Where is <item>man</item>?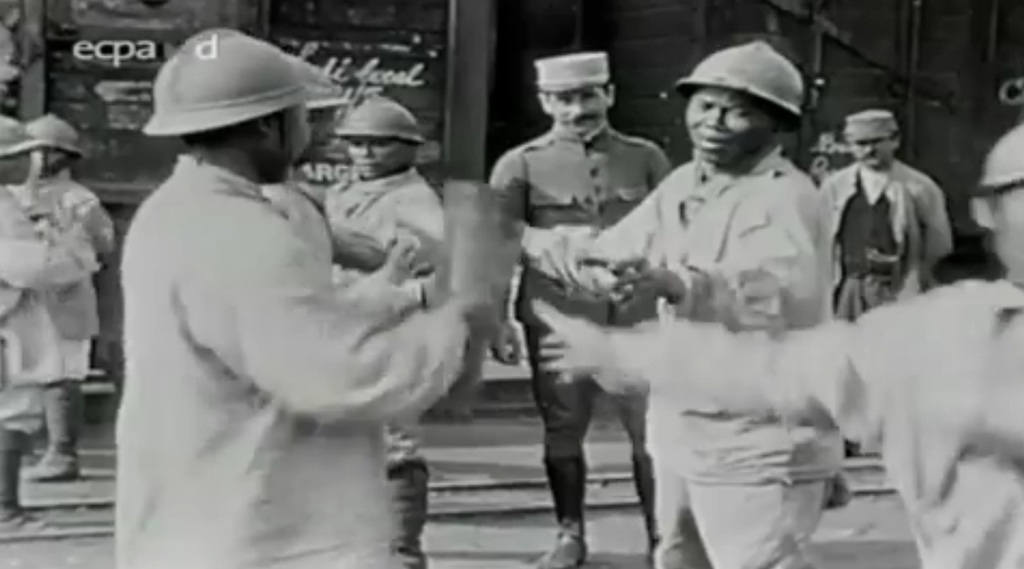
{"left": 107, "top": 26, "right": 511, "bottom": 568}.
